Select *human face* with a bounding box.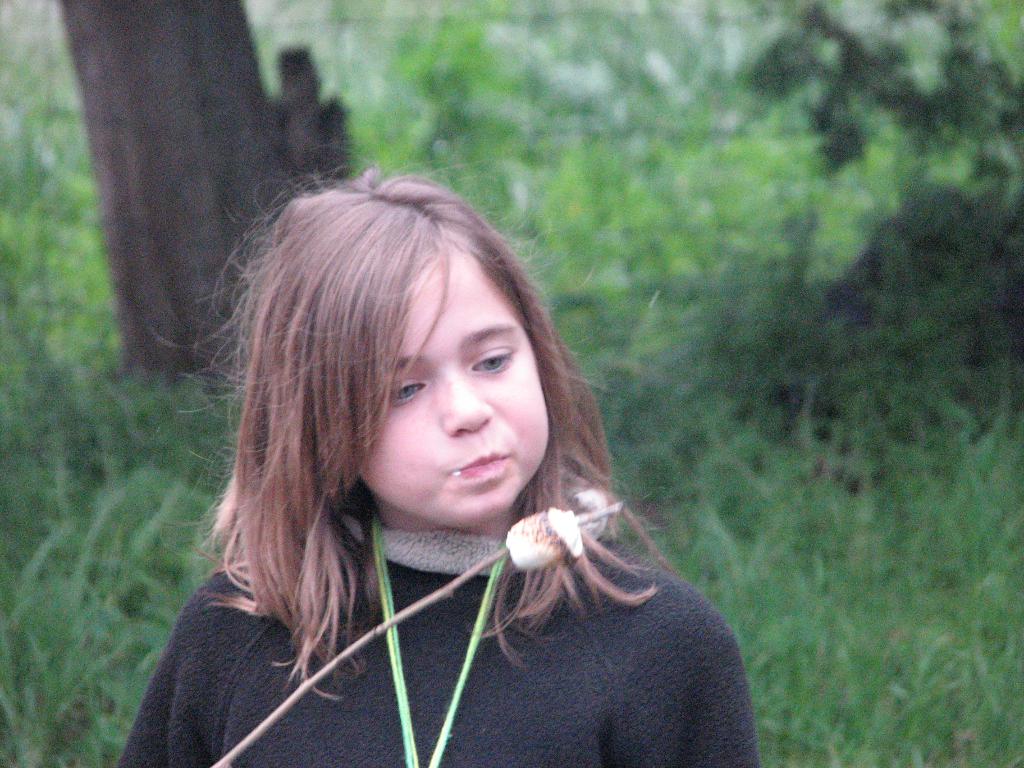
rect(356, 249, 551, 528).
